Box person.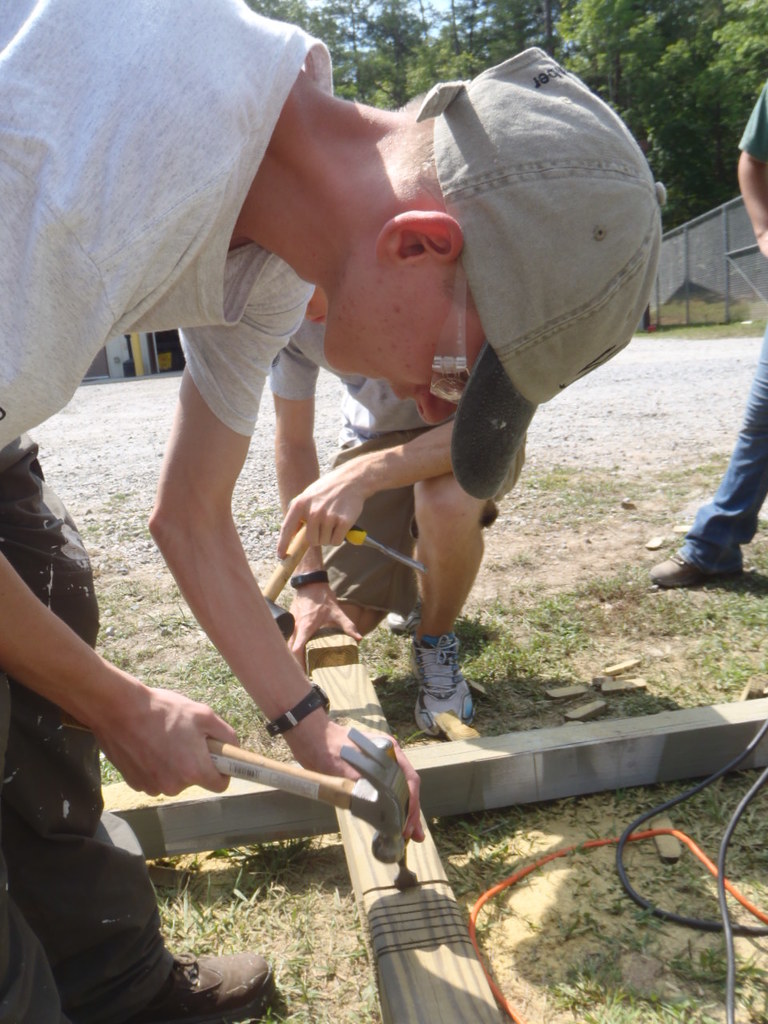
{"left": 651, "top": 79, "right": 767, "bottom": 590}.
